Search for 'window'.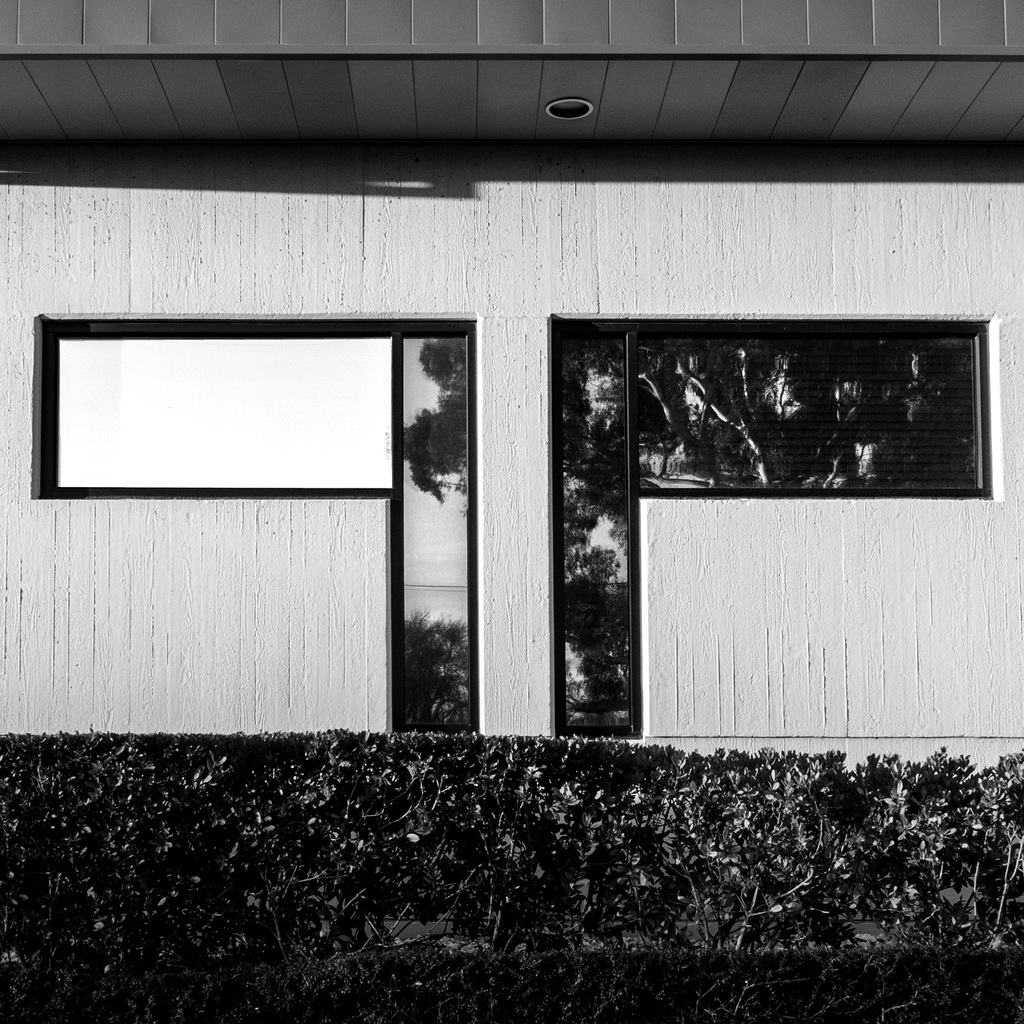
Found at box=[548, 316, 643, 741].
